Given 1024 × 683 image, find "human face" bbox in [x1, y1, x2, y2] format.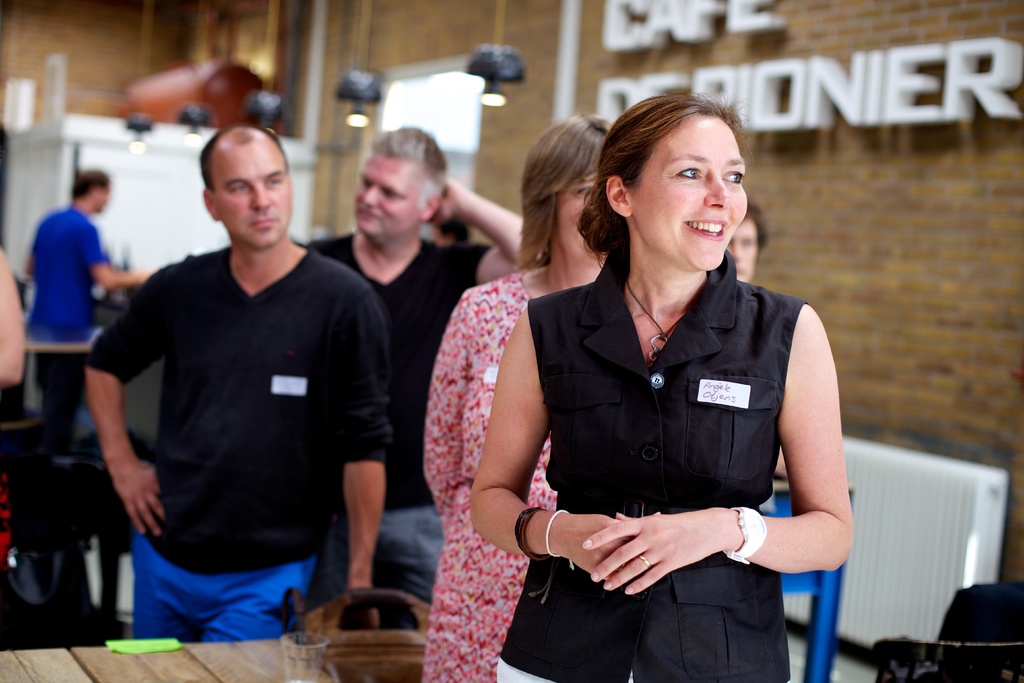
[92, 188, 110, 215].
